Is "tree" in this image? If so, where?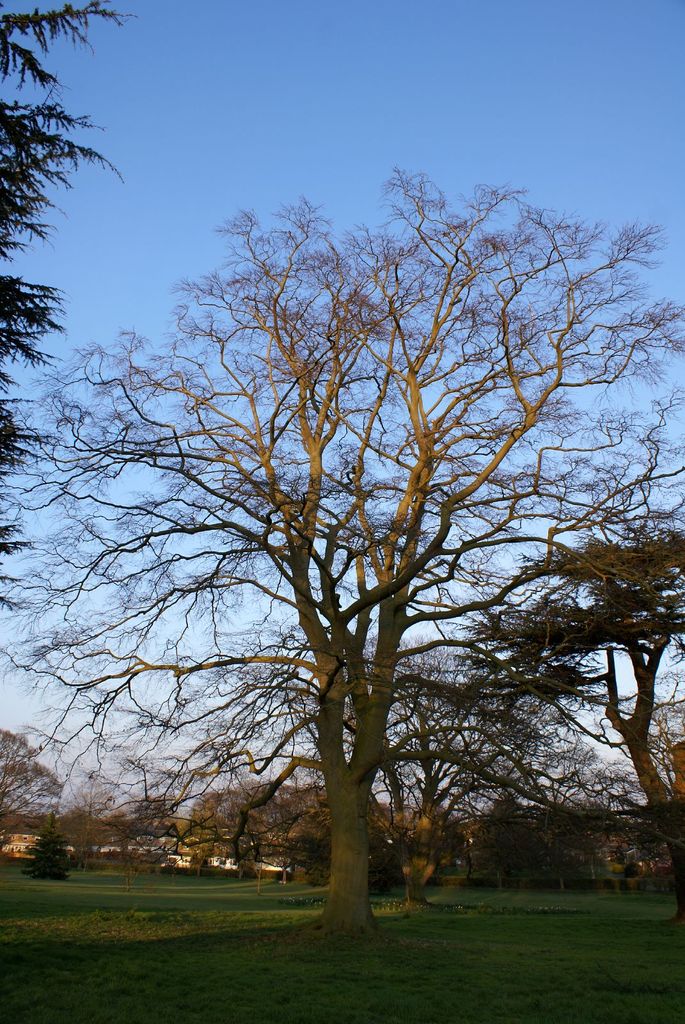
Yes, at rect(454, 529, 684, 915).
